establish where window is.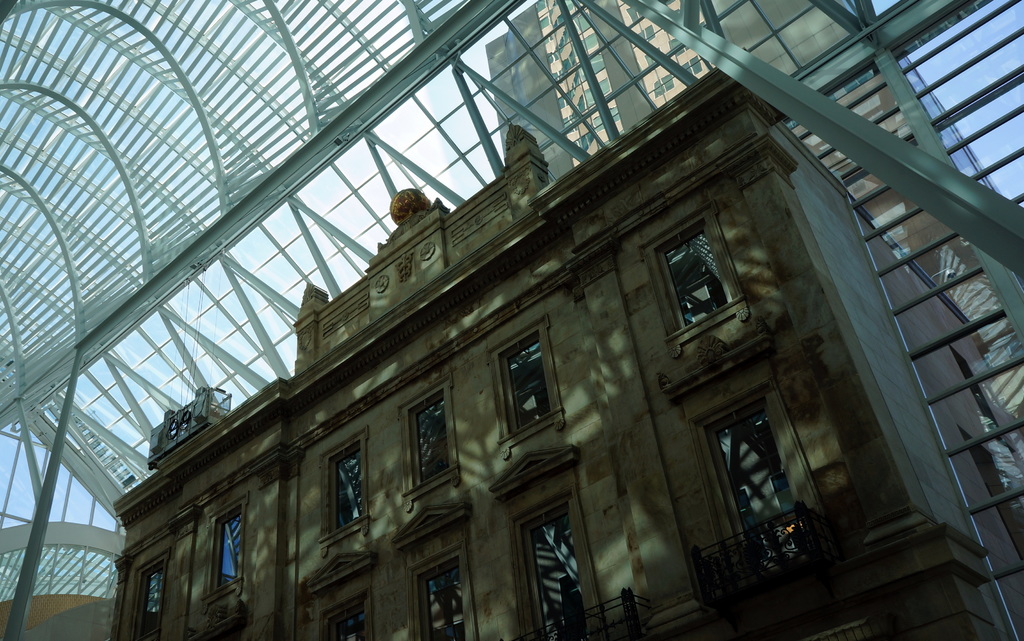
Established at BBox(645, 215, 735, 338).
